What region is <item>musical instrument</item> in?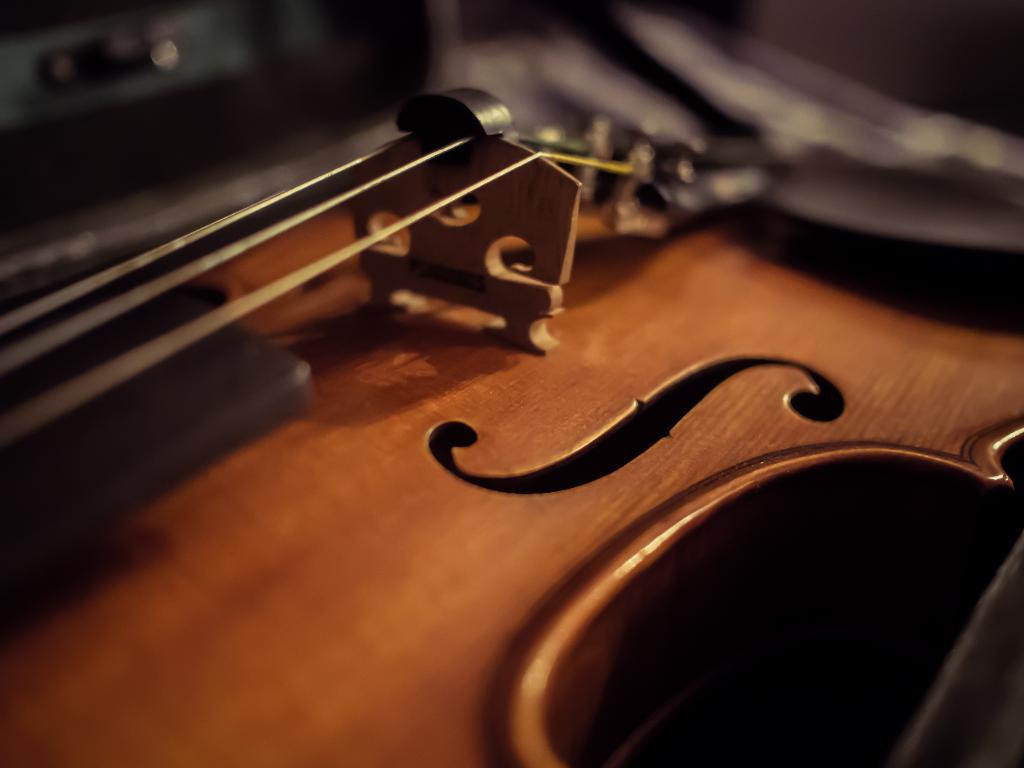
bbox=(19, 22, 1023, 730).
